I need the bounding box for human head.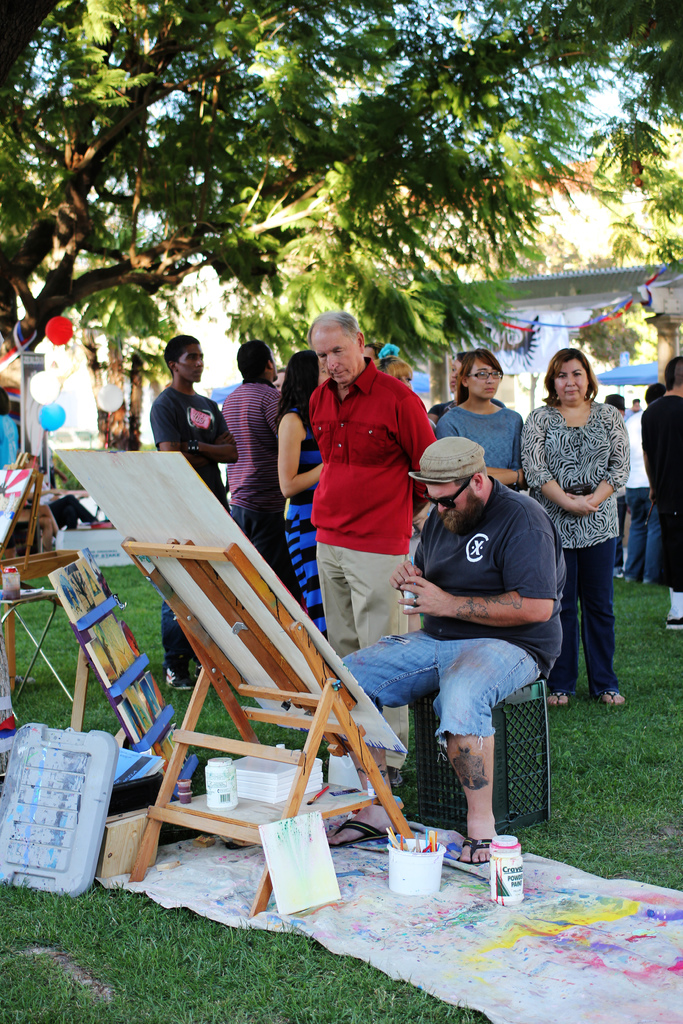
Here it is: 360, 340, 379, 368.
